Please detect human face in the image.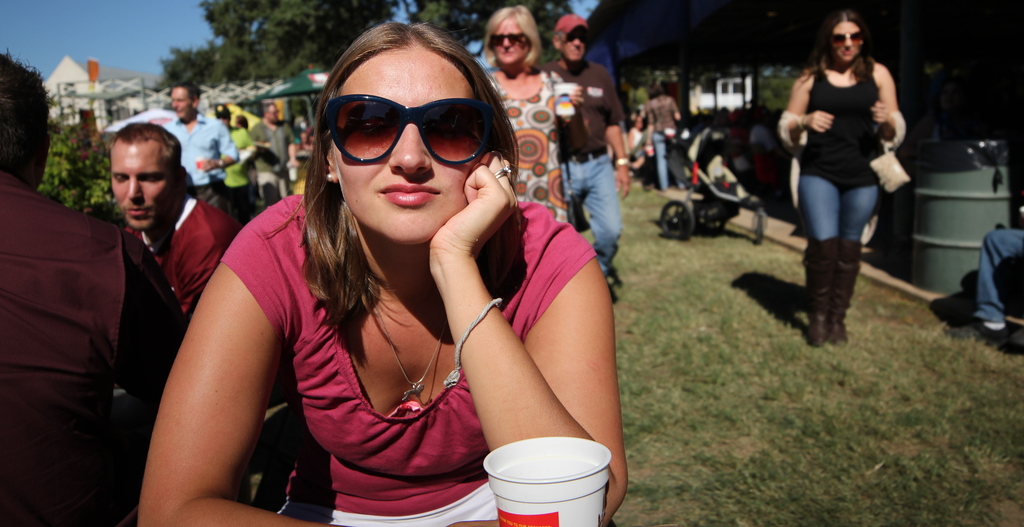
(166, 85, 189, 124).
